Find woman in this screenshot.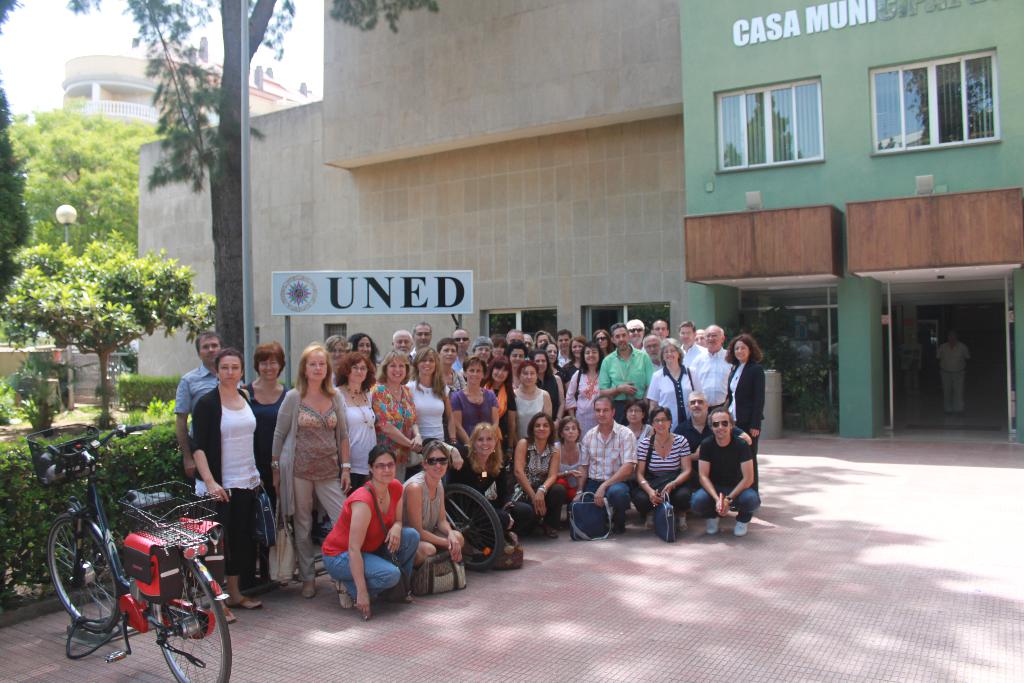
The bounding box for woman is (left=320, top=445, right=421, bottom=620).
